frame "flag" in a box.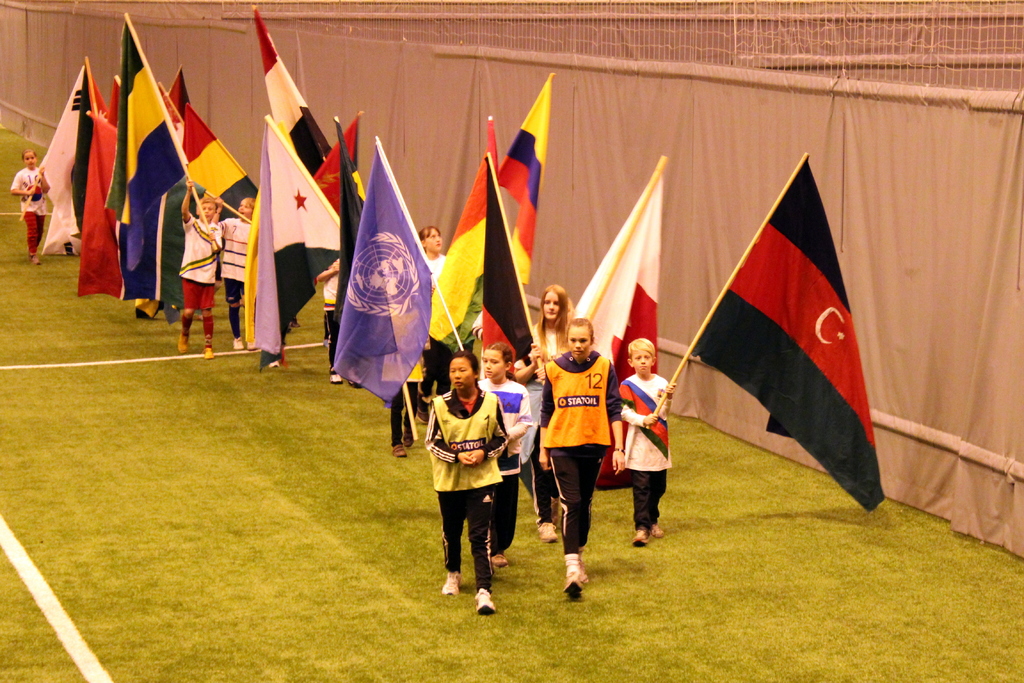
x1=252, y1=2, x2=356, y2=226.
